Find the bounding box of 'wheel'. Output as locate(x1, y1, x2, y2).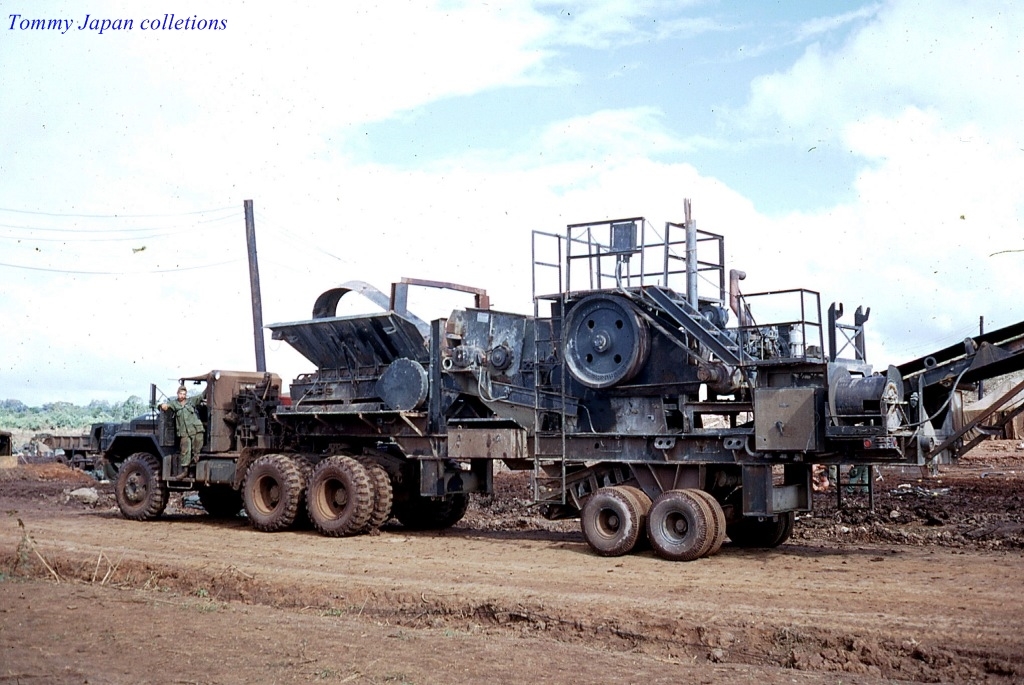
locate(621, 486, 652, 522).
